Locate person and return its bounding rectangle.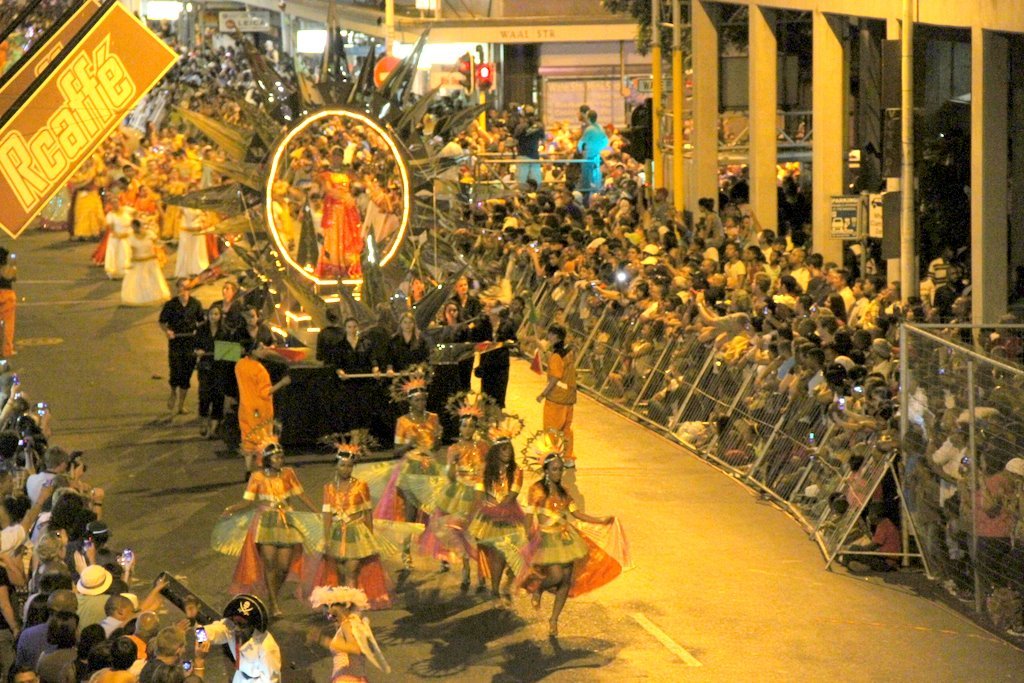
115:226:175:311.
